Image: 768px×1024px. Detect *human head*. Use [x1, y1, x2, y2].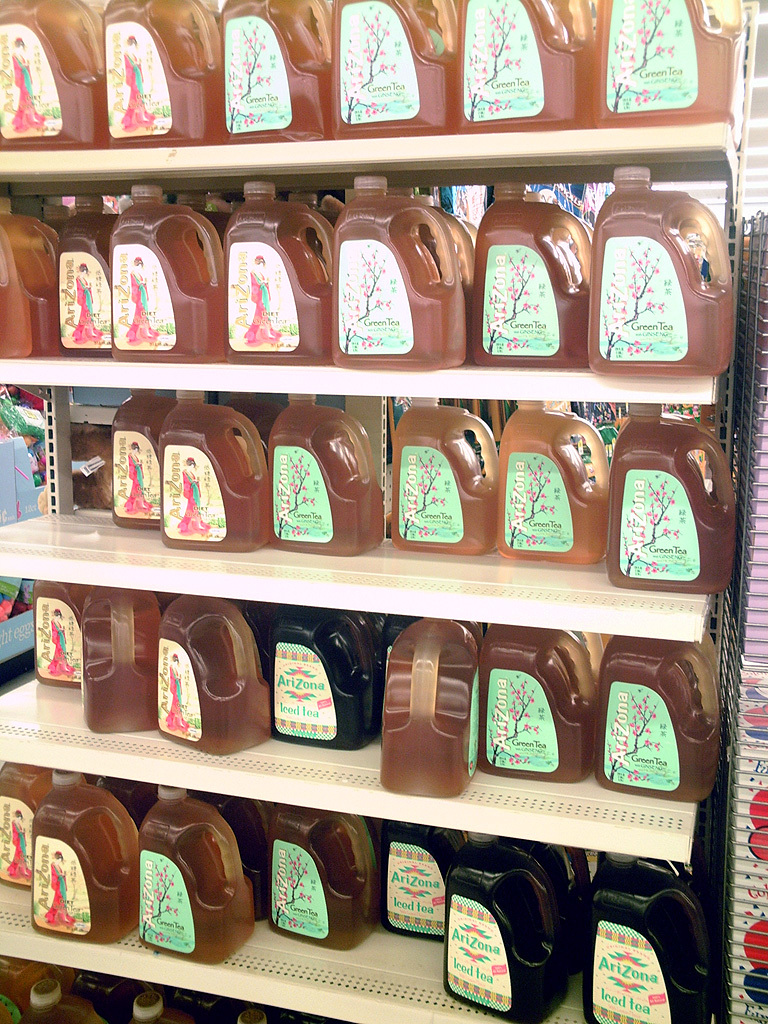
[183, 453, 197, 475].
